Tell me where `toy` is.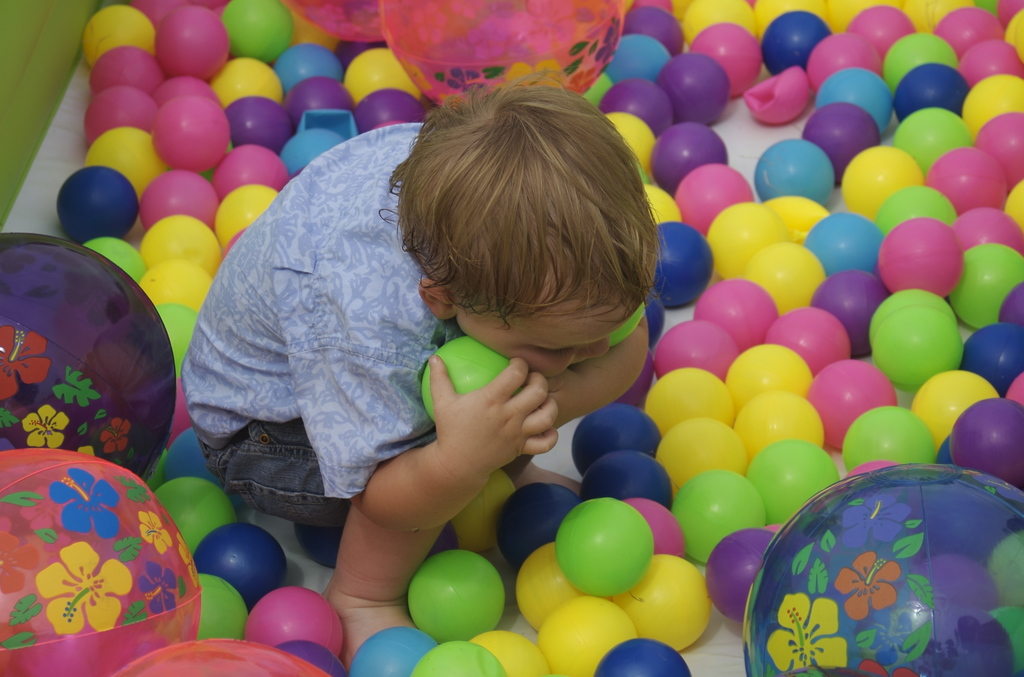
`toy` is at l=503, t=542, r=580, b=630.
